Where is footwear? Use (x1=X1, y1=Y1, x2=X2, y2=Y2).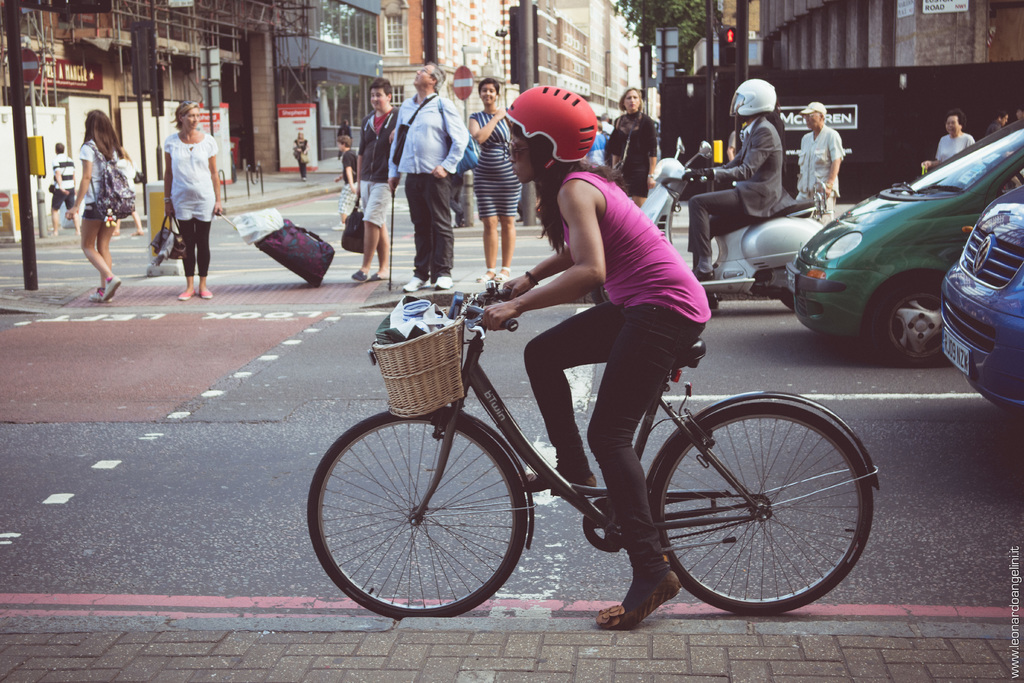
(x1=516, y1=463, x2=600, y2=493).
